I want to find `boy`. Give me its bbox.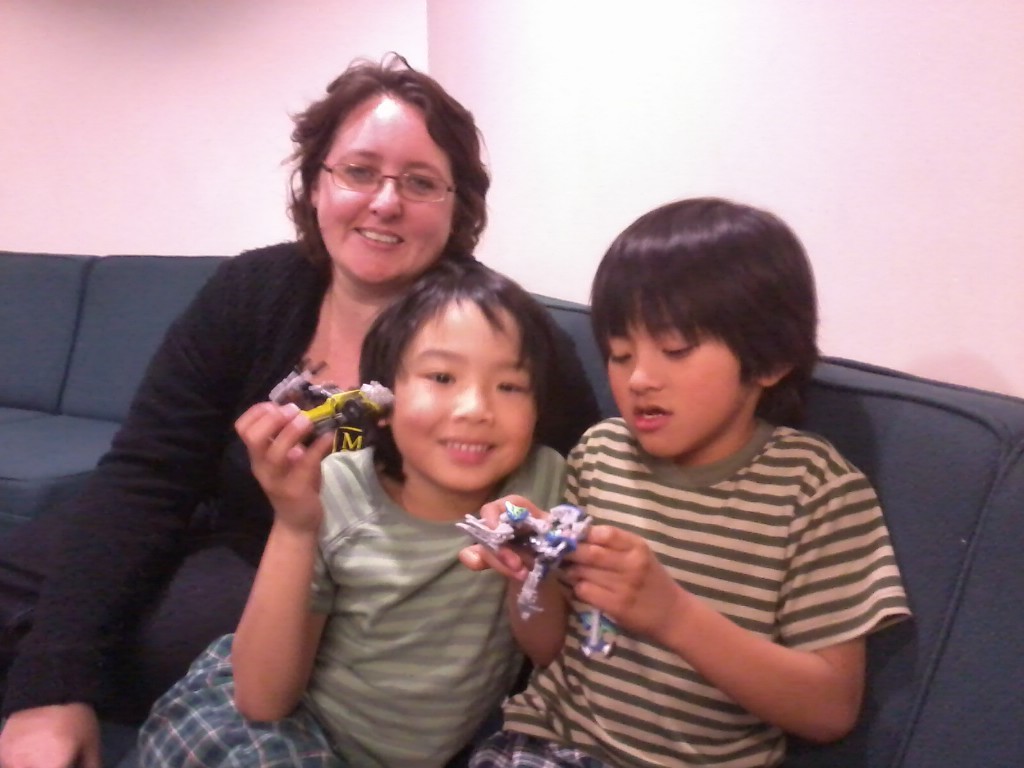
(457,184,916,765).
